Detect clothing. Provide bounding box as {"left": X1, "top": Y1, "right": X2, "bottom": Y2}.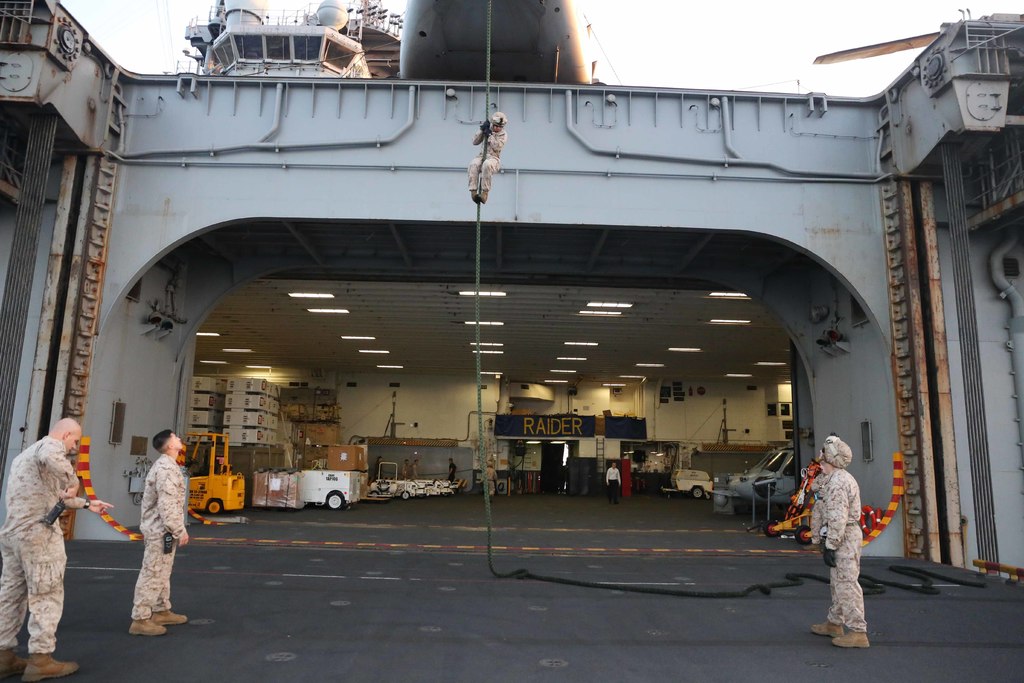
{"left": 471, "top": 129, "right": 506, "bottom": 192}.
